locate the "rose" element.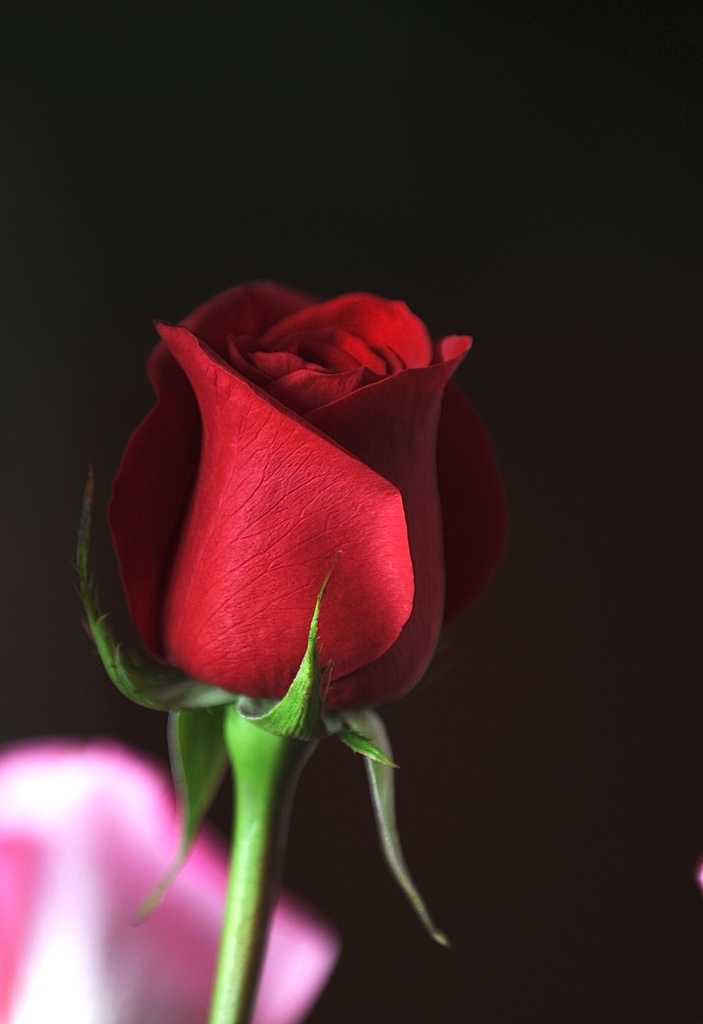
Element bbox: crop(0, 734, 344, 1023).
